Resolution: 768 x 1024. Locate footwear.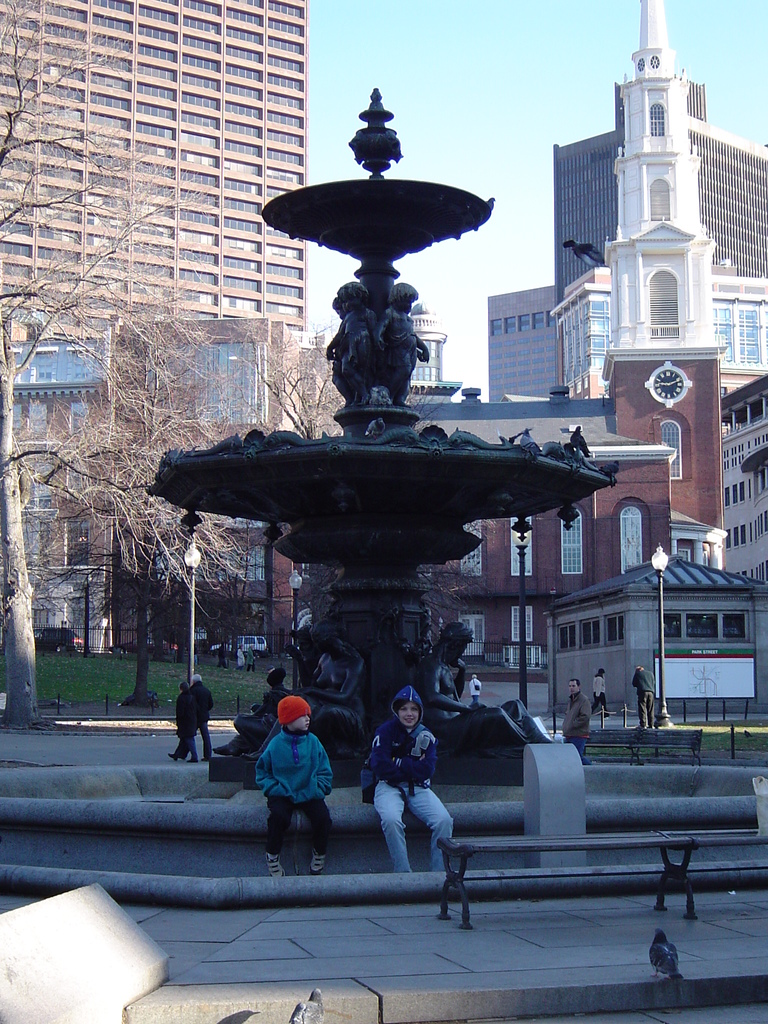
region(310, 849, 336, 872).
